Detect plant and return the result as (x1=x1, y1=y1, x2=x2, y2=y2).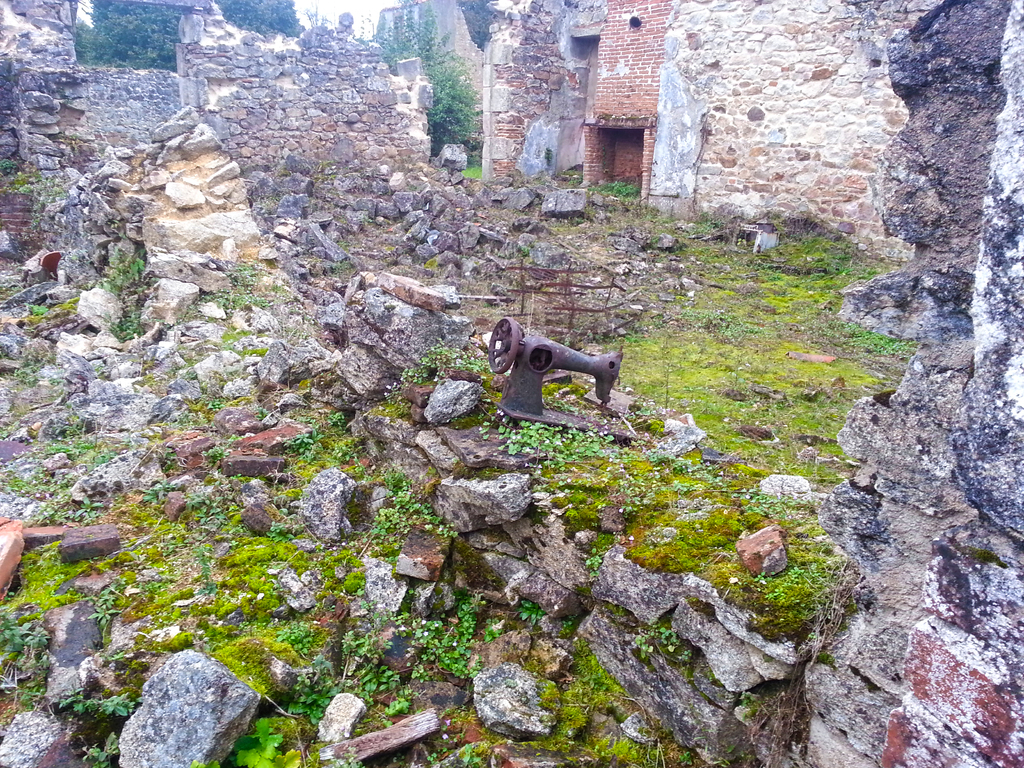
(x1=218, y1=252, x2=274, y2=316).
